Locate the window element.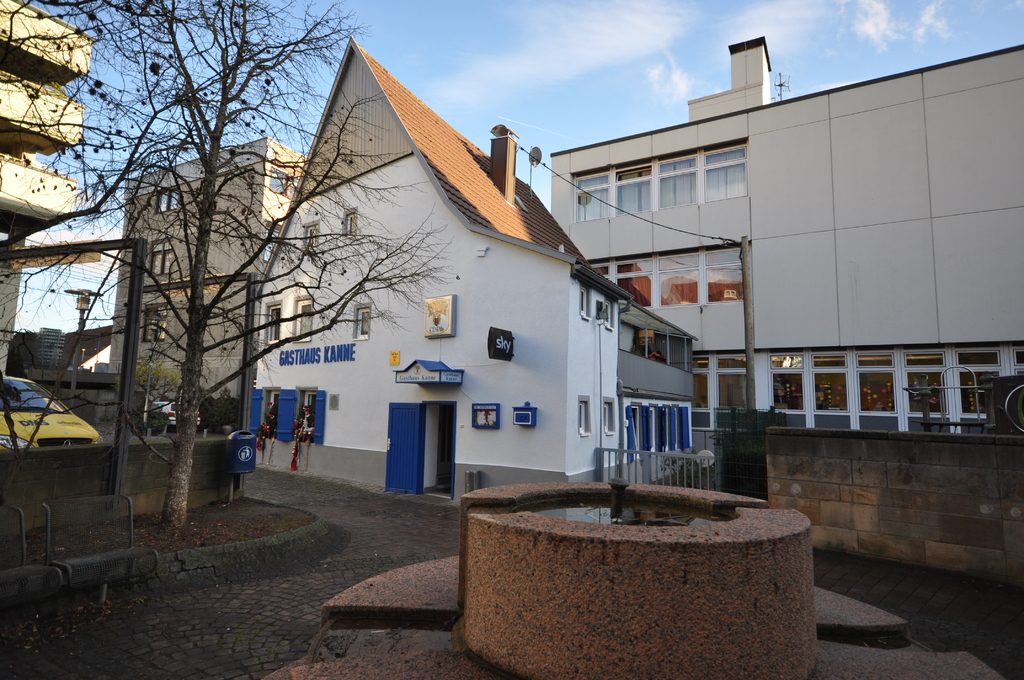
Element bbox: 139,298,172,346.
